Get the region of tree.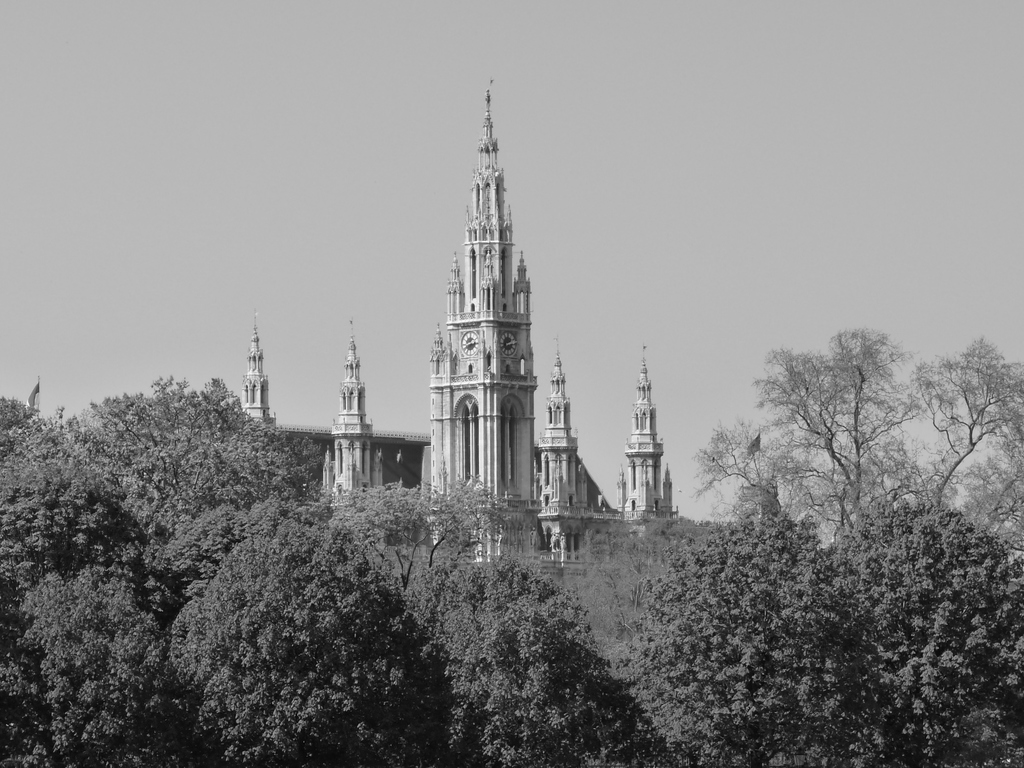
region(911, 325, 1012, 523).
